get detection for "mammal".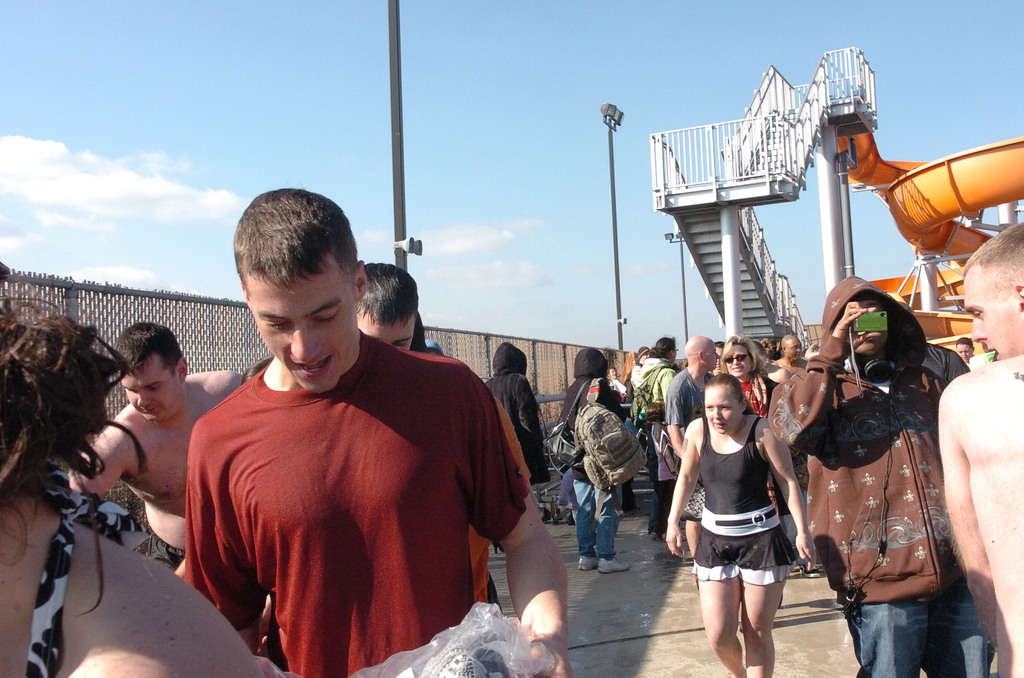
Detection: box=[187, 190, 570, 677].
